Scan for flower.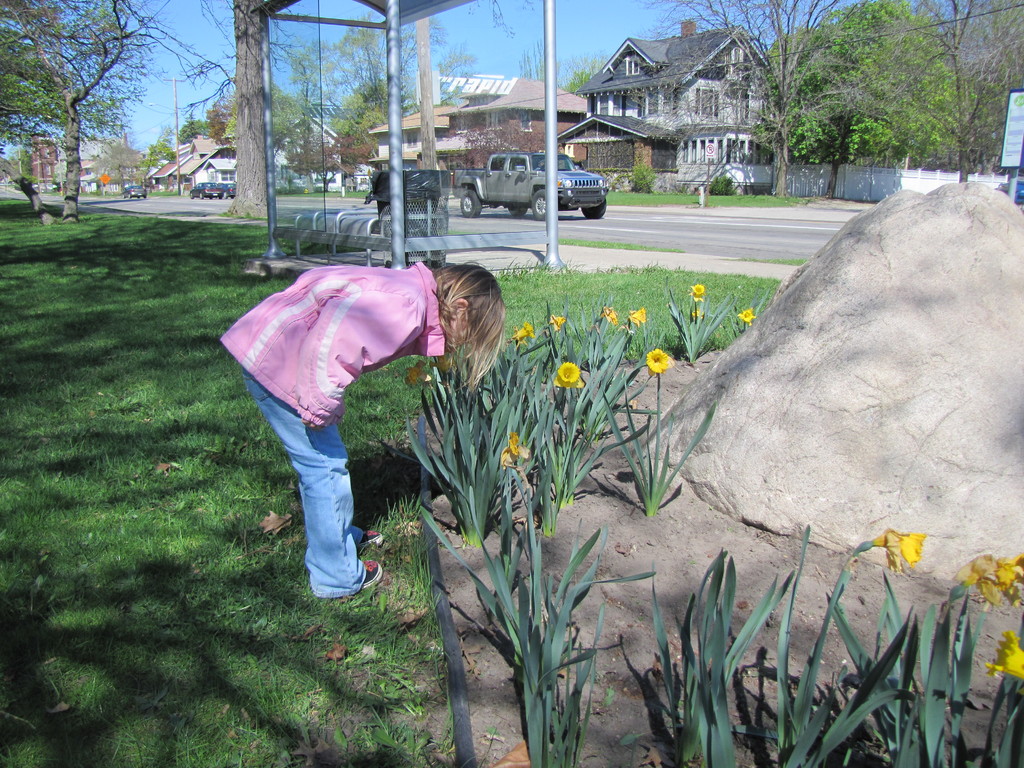
Scan result: left=647, top=346, right=668, bottom=380.
